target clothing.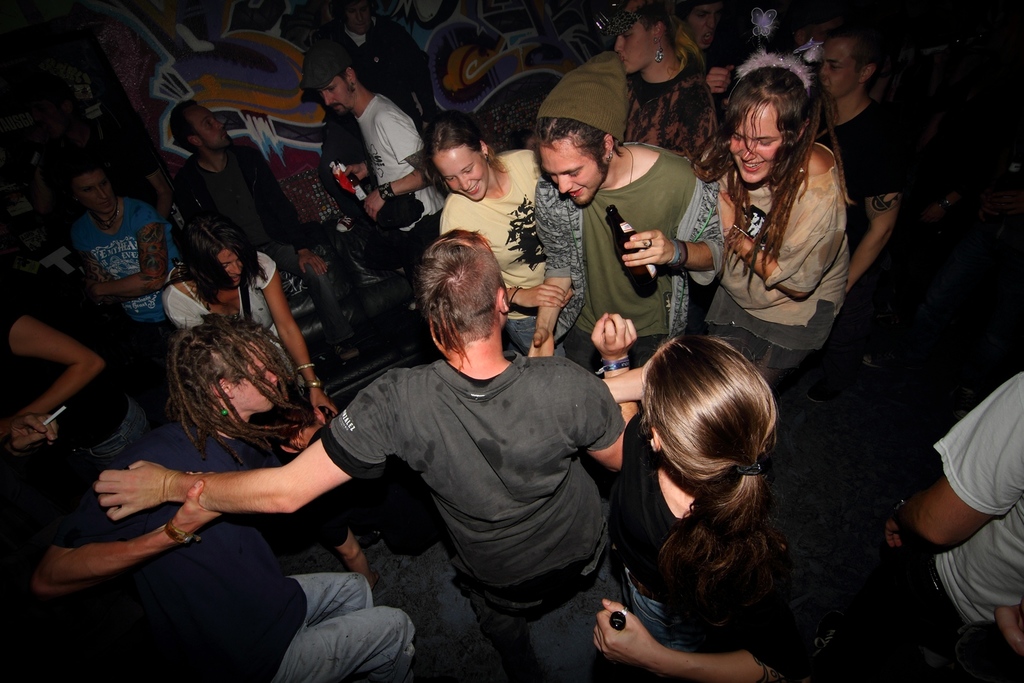
Target region: [x1=302, y1=277, x2=629, y2=647].
